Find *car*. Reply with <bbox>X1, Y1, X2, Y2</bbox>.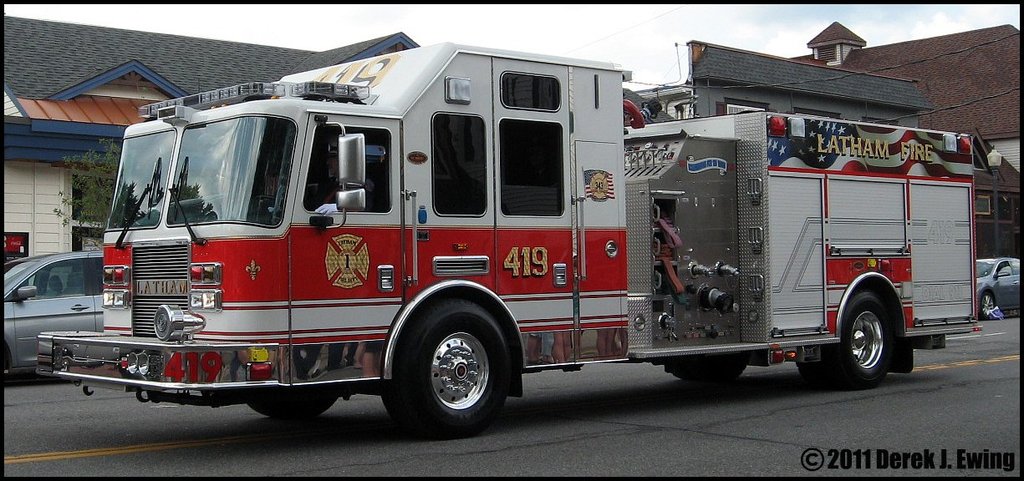
<bbox>0, 247, 110, 358</bbox>.
